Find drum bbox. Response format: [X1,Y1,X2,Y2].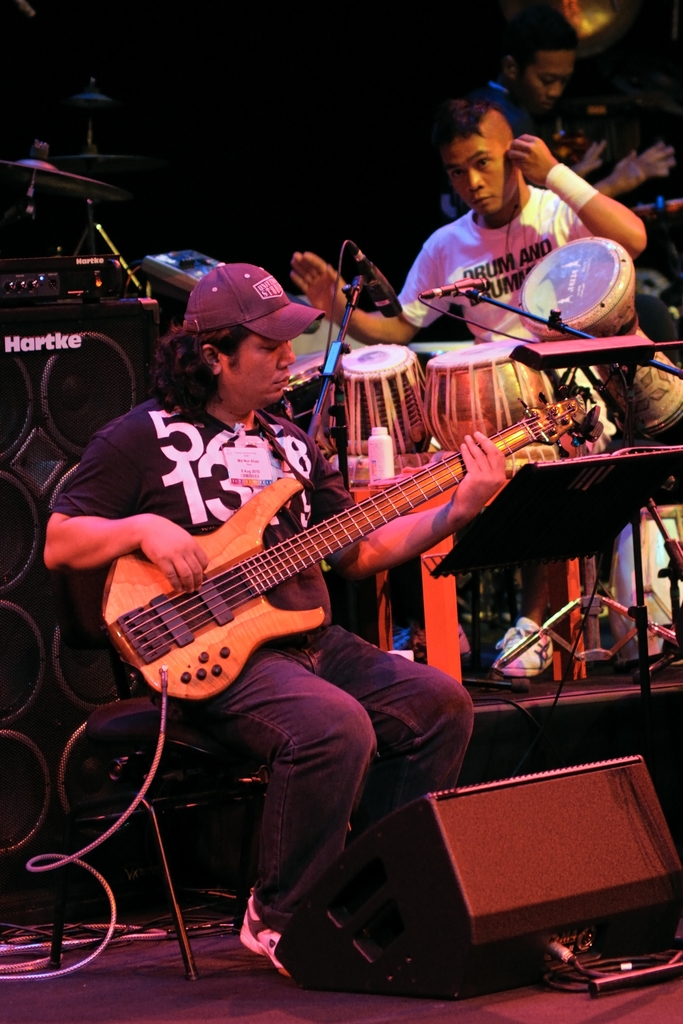
[516,235,682,438].
